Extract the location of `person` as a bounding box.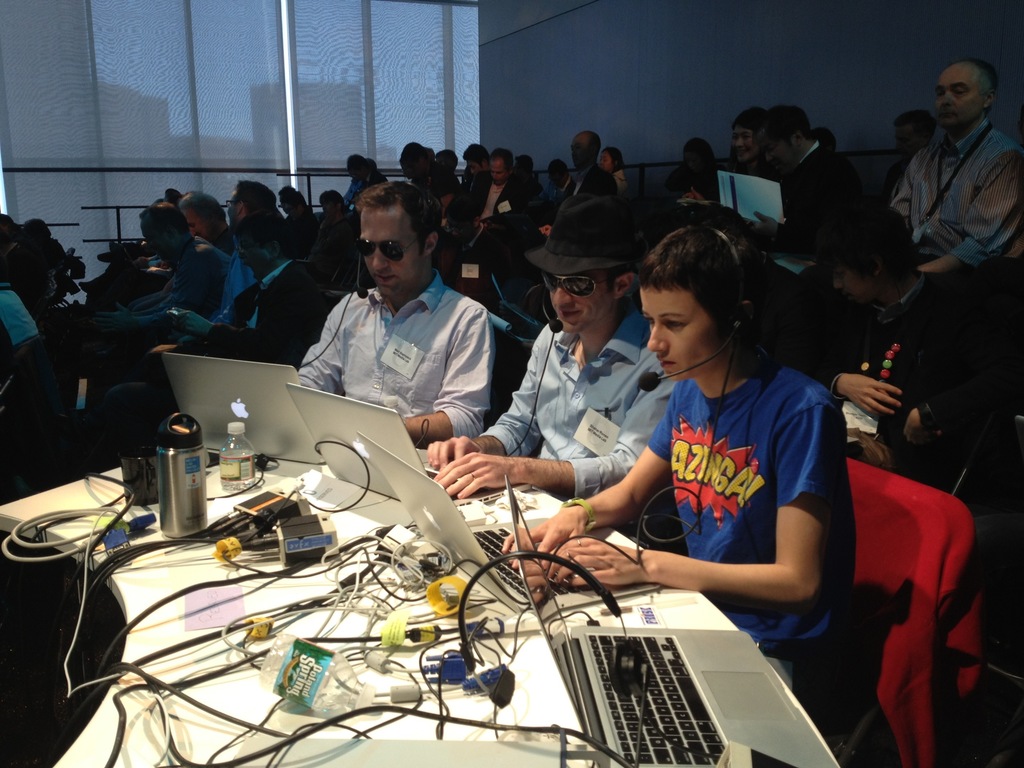
l=866, t=52, r=1023, b=339.
